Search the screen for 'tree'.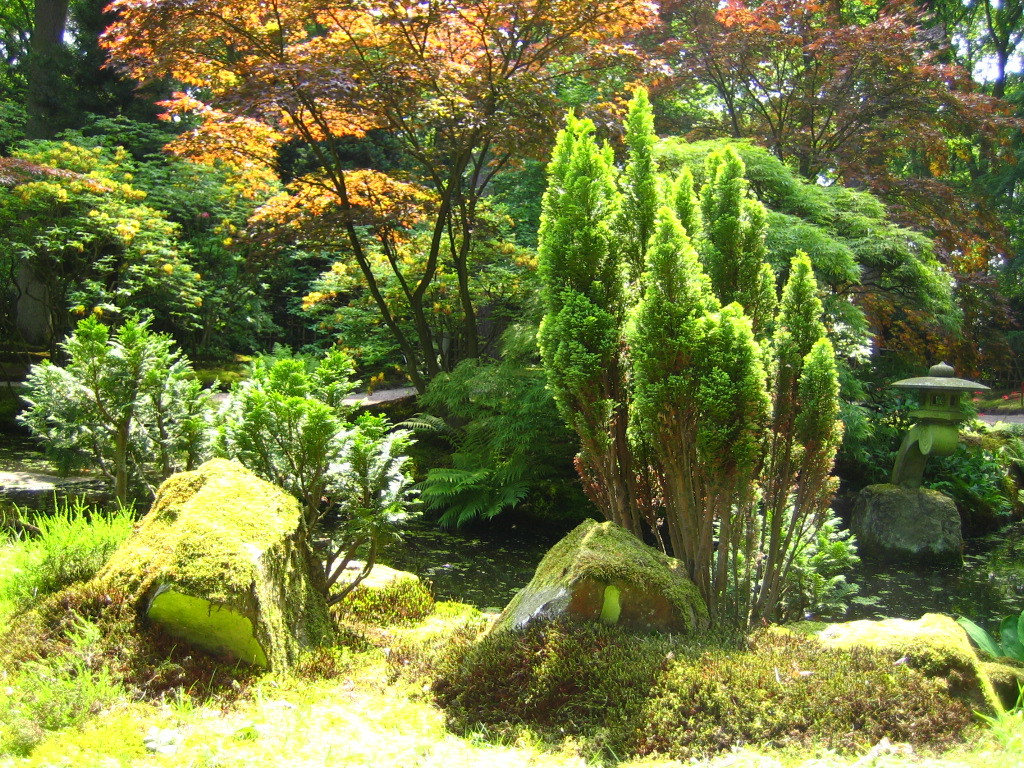
Found at region(624, 0, 1023, 352).
